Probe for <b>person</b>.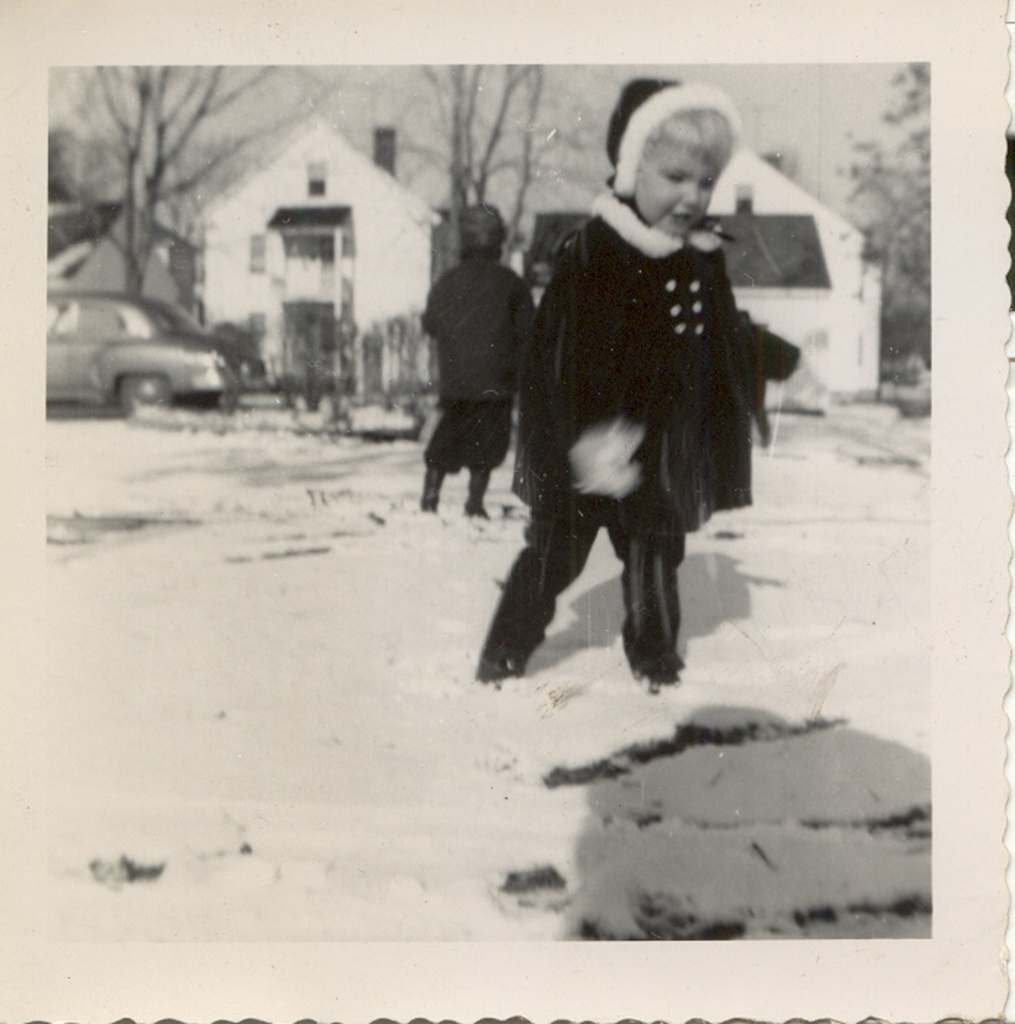
Probe result: <box>424,200,529,514</box>.
